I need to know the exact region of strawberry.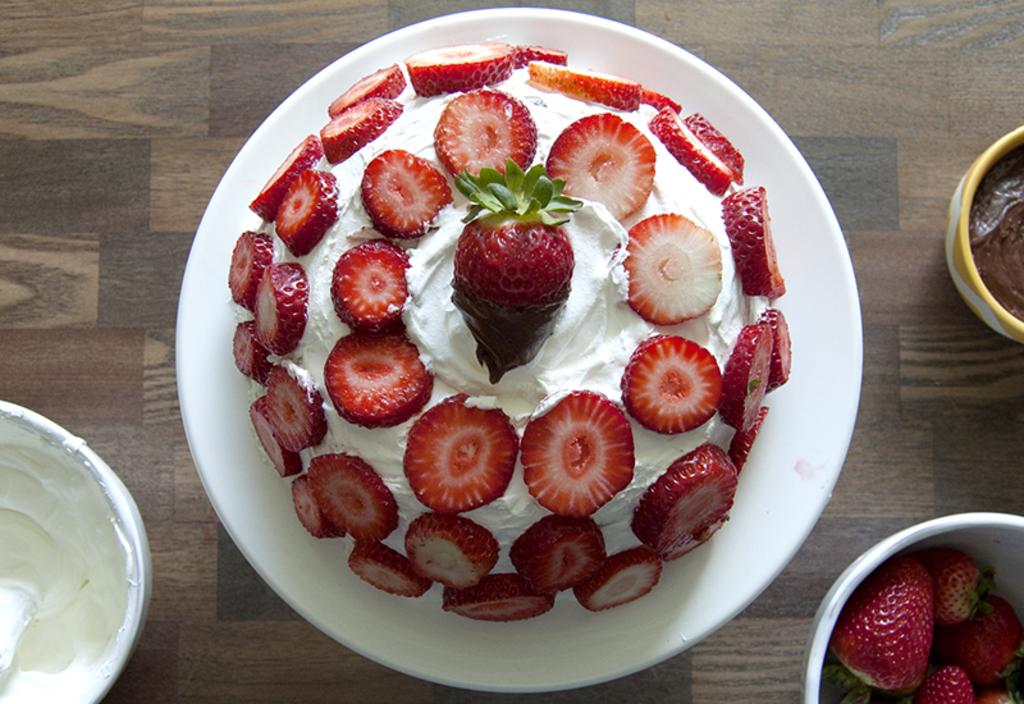
Region: {"left": 402, "top": 511, "right": 503, "bottom": 594}.
